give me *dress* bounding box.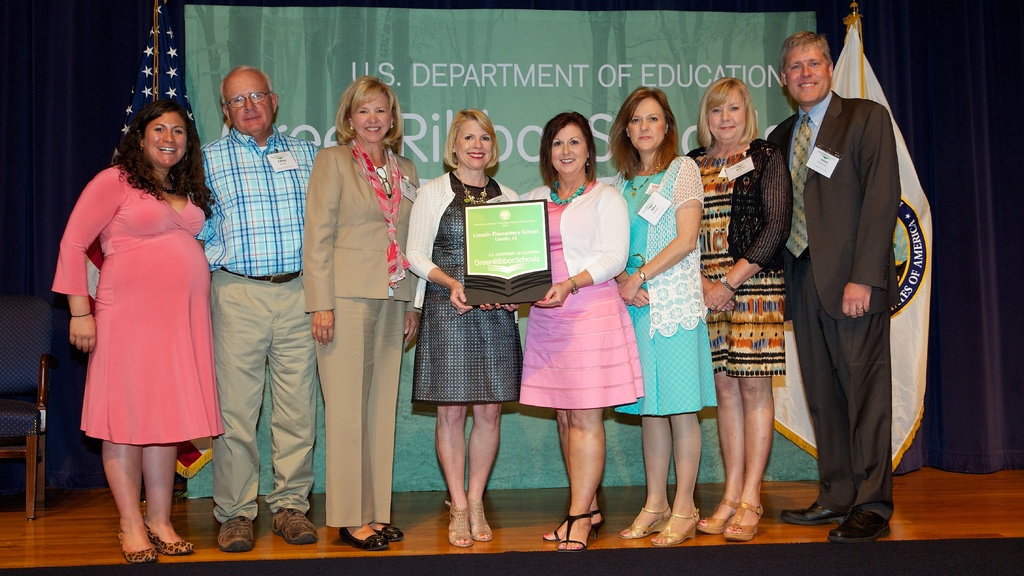
604 147 718 424.
